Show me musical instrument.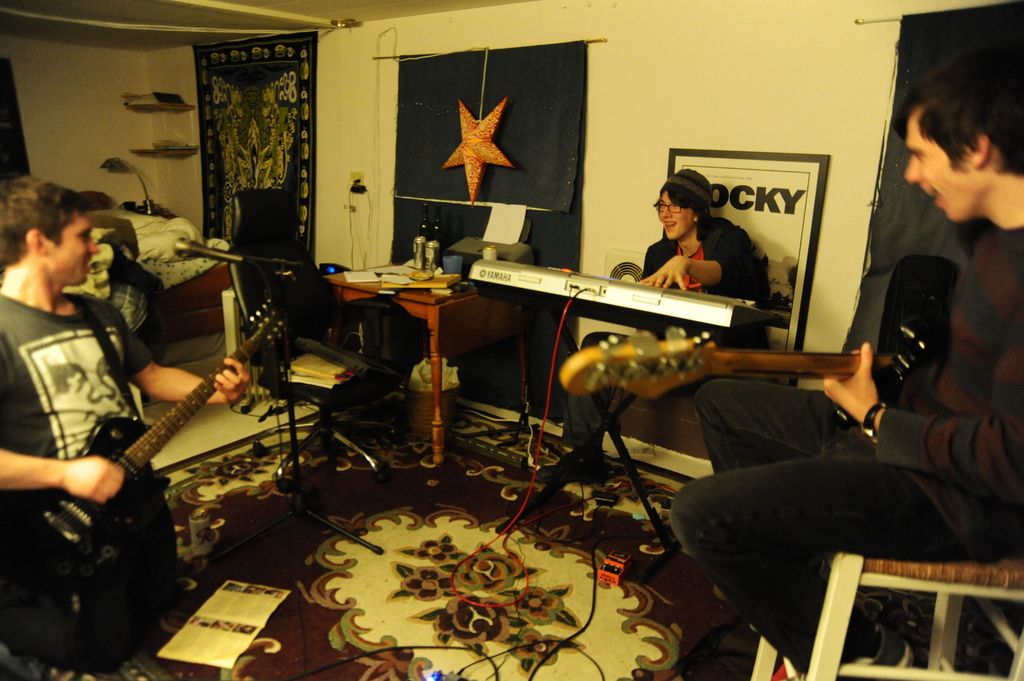
musical instrument is here: <bbox>474, 259, 773, 338</bbox>.
